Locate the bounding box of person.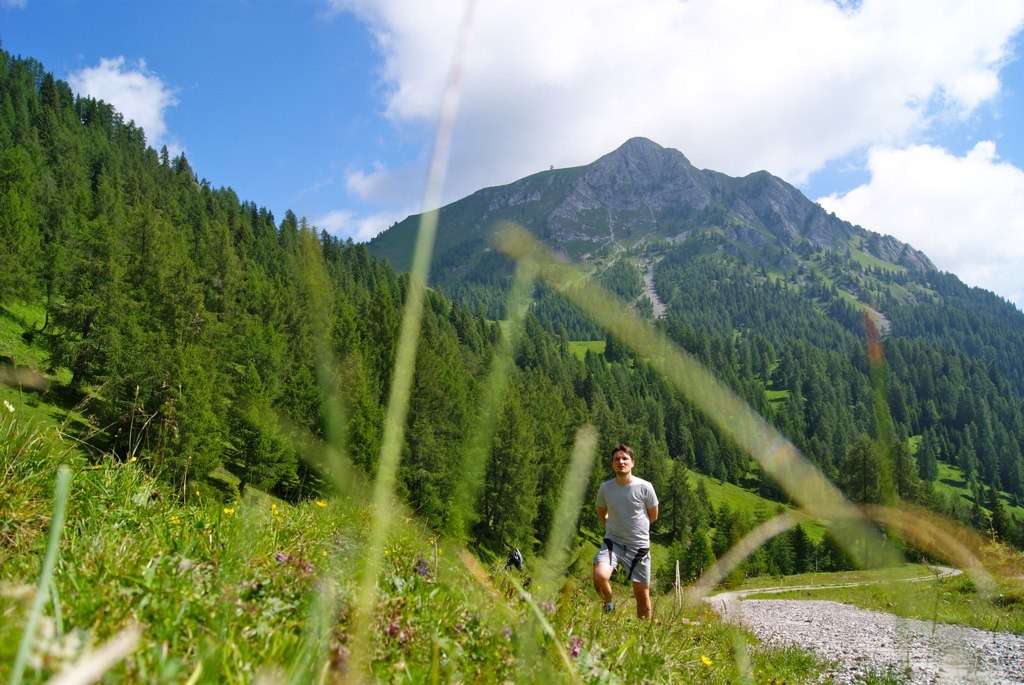
Bounding box: [599, 452, 668, 620].
